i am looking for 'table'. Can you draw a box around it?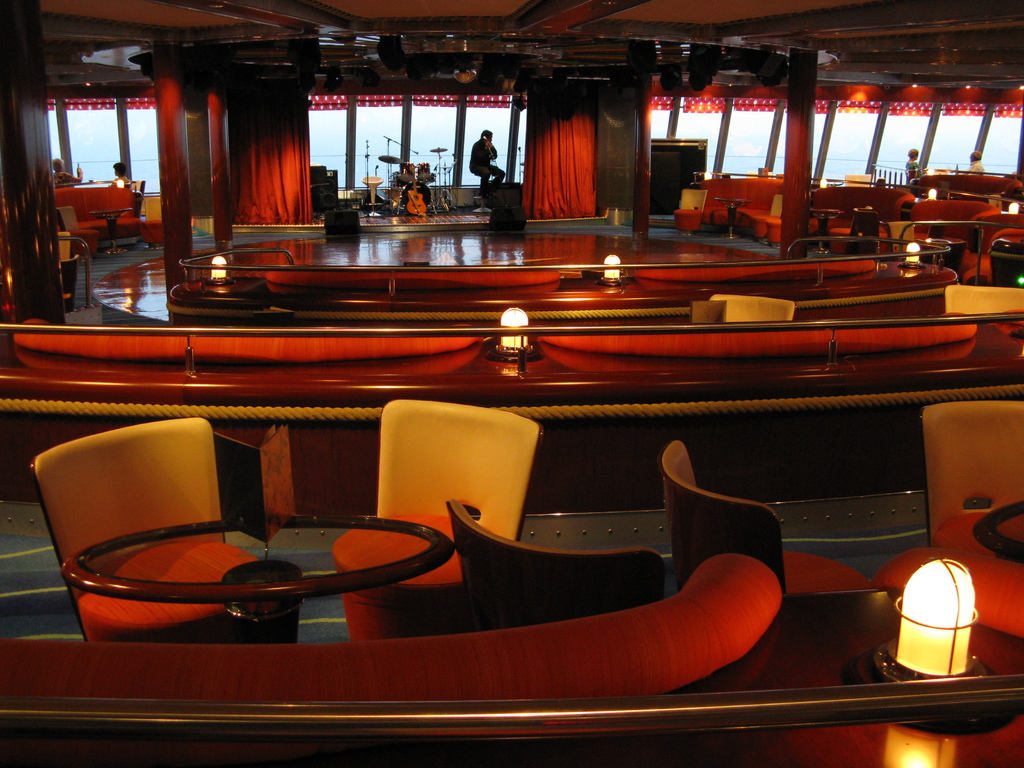
Sure, the bounding box is [38, 296, 995, 752].
